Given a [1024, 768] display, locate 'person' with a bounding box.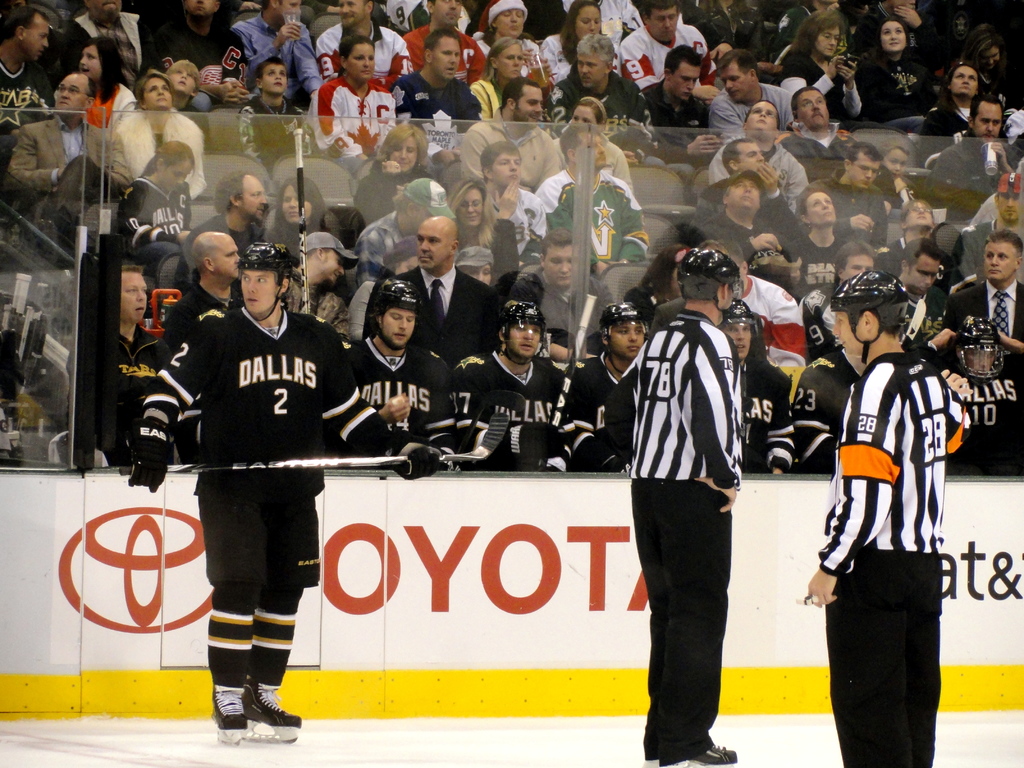
Located: x1=619, y1=248, x2=738, y2=767.
